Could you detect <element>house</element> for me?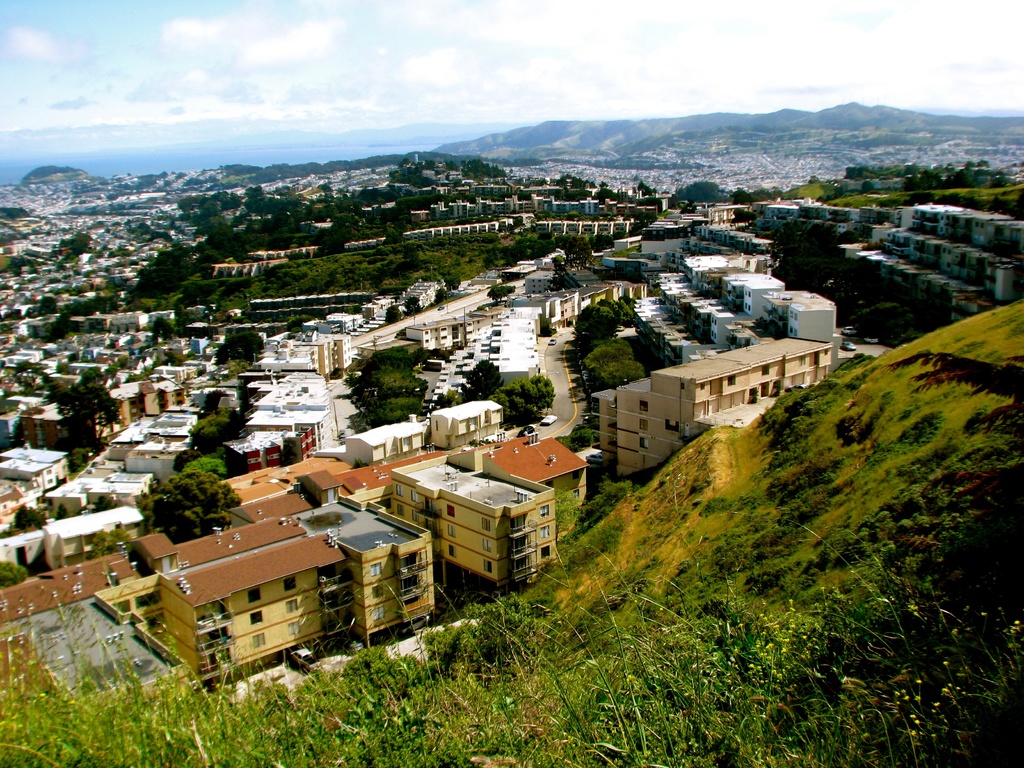
Detection result: 33:497:159:568.
